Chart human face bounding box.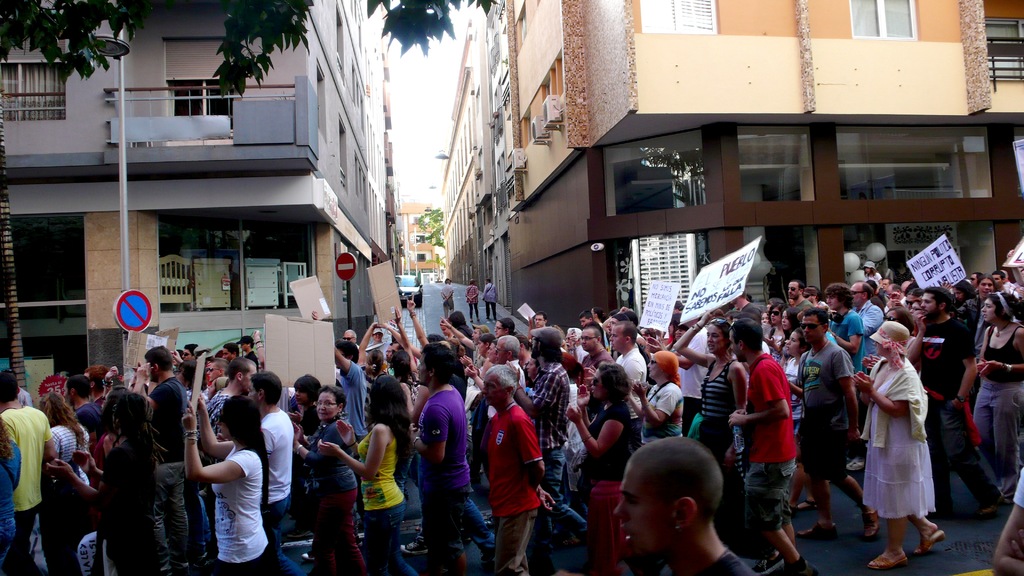
Charted: 488, 343, 493, 360.
